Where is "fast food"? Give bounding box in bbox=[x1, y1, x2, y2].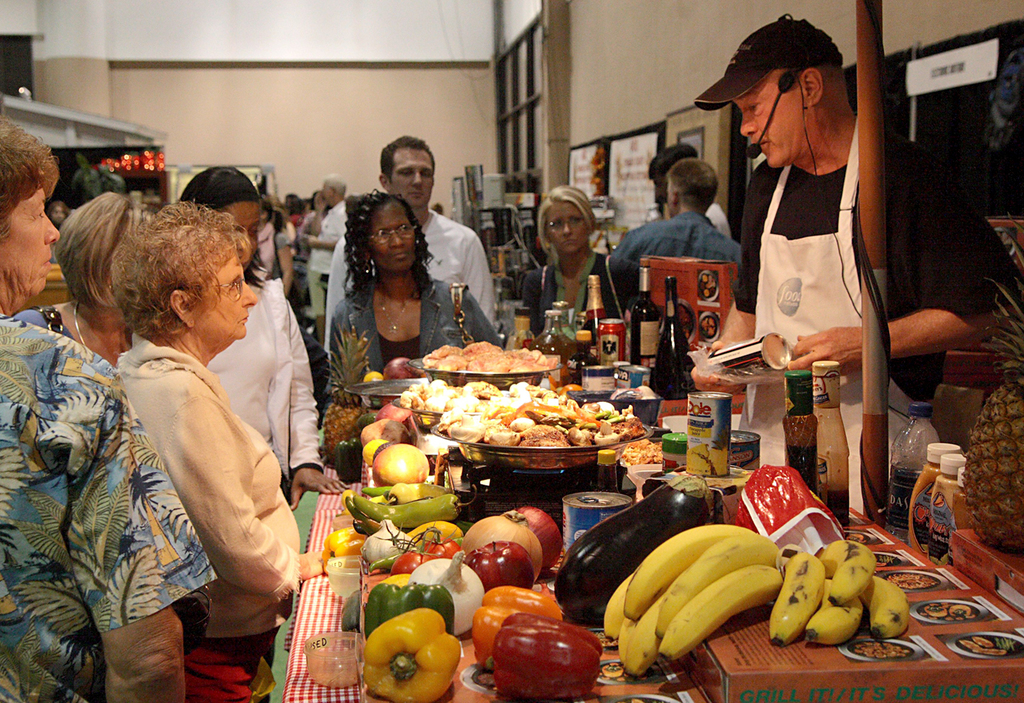
bbox=[412, 341, 611, 463].
